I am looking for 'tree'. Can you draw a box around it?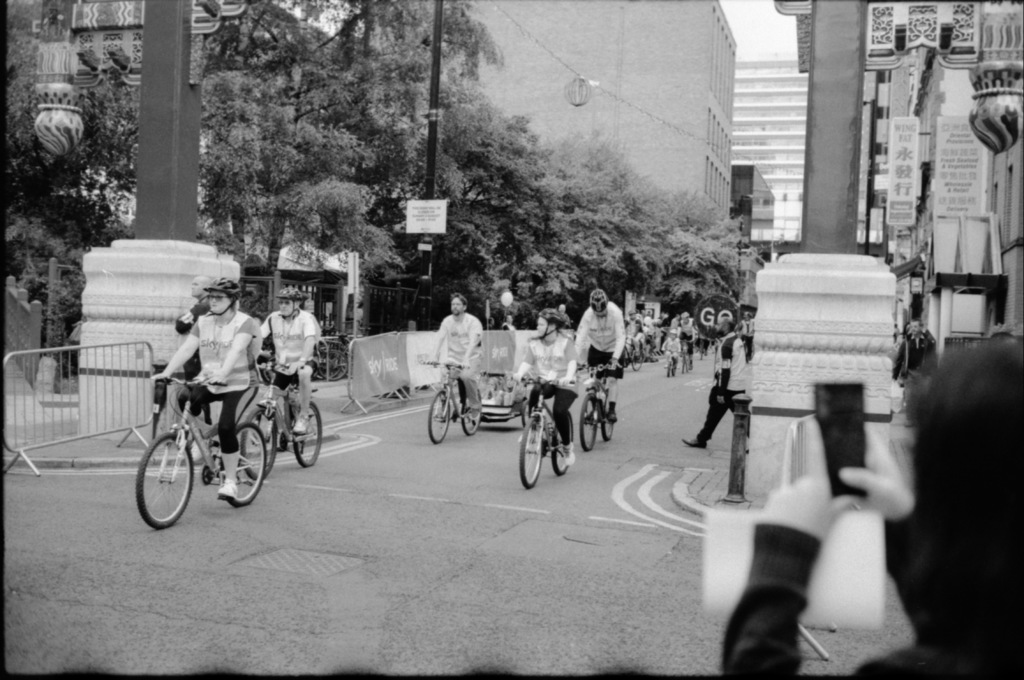
Sure, the bounding box is bbox(424, 65, 578, 346).
